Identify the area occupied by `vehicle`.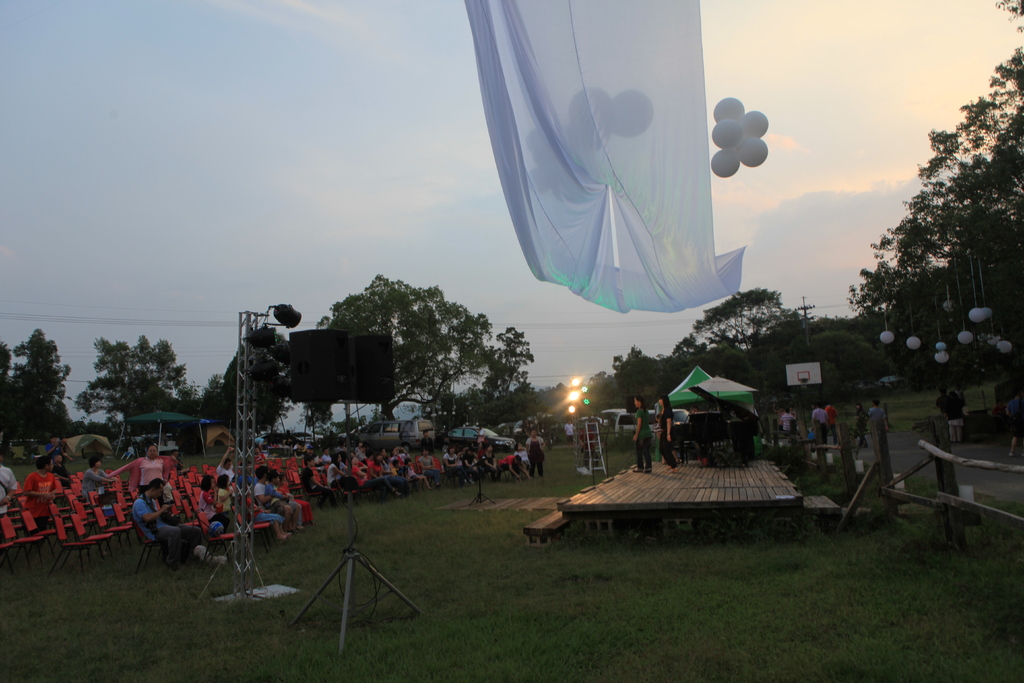
Area: 619 407 681 438.
